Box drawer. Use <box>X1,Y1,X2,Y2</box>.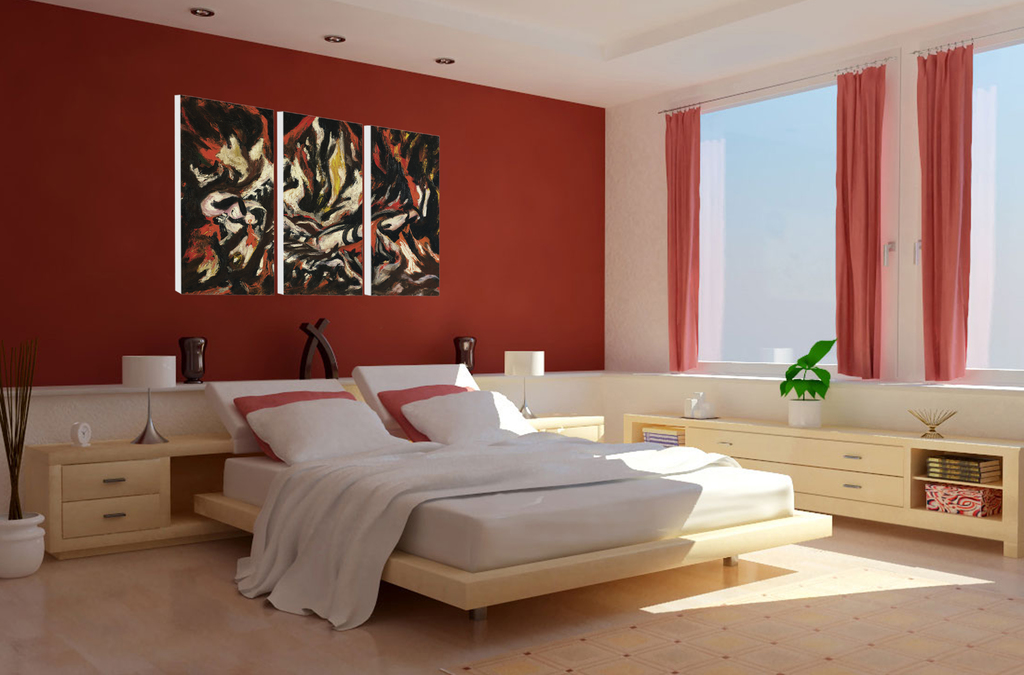
<box>62,459,159,502</box>.
